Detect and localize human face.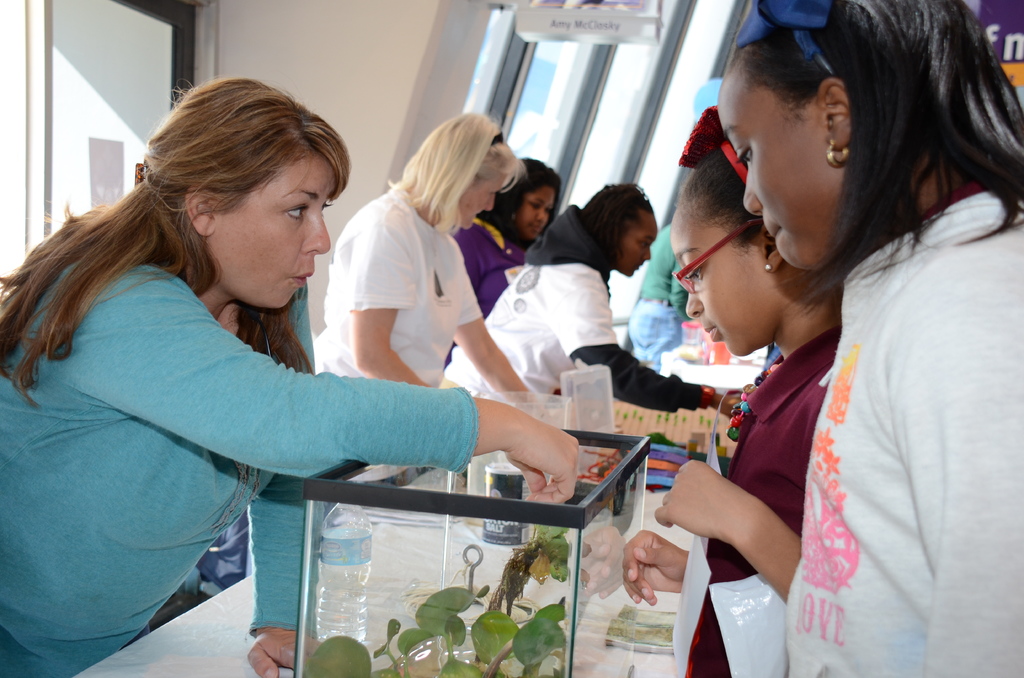
Localized at 712/62/829/272.
